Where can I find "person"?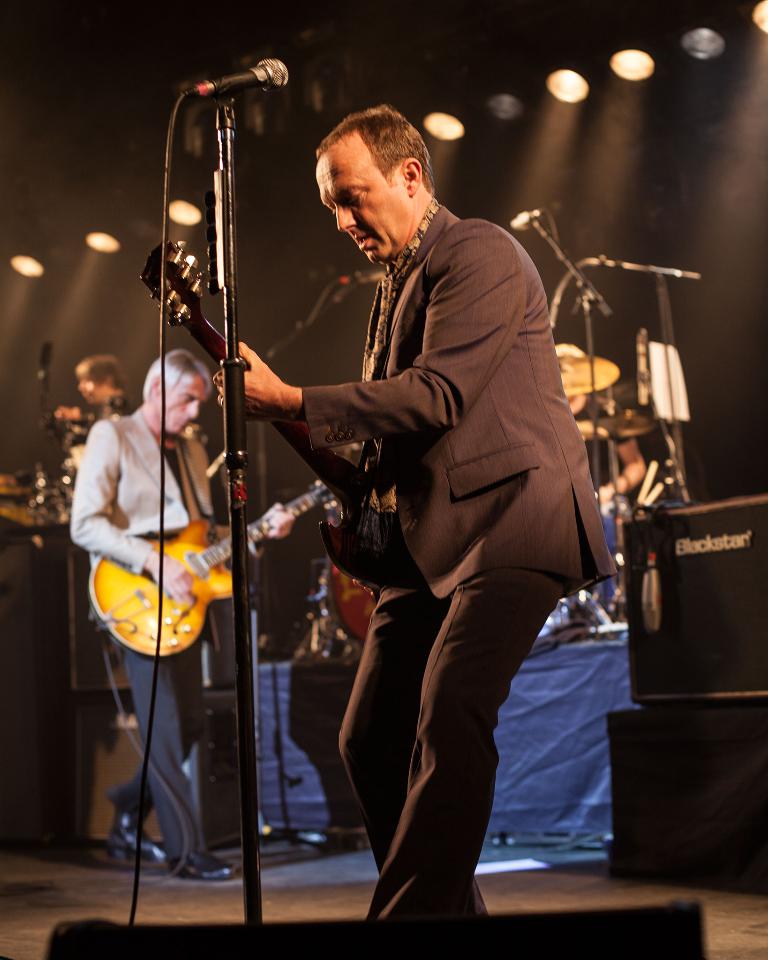
You can find it at l=236, t=83, r=600, b=898.
